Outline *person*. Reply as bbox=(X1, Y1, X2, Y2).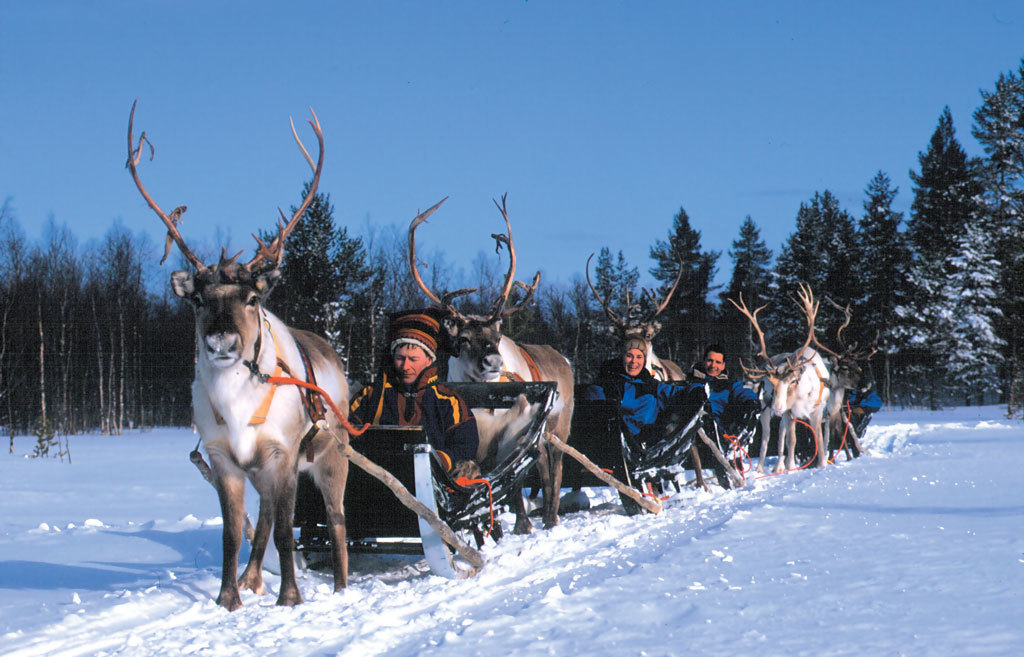
bbox=(846, 380, 885, 437).
